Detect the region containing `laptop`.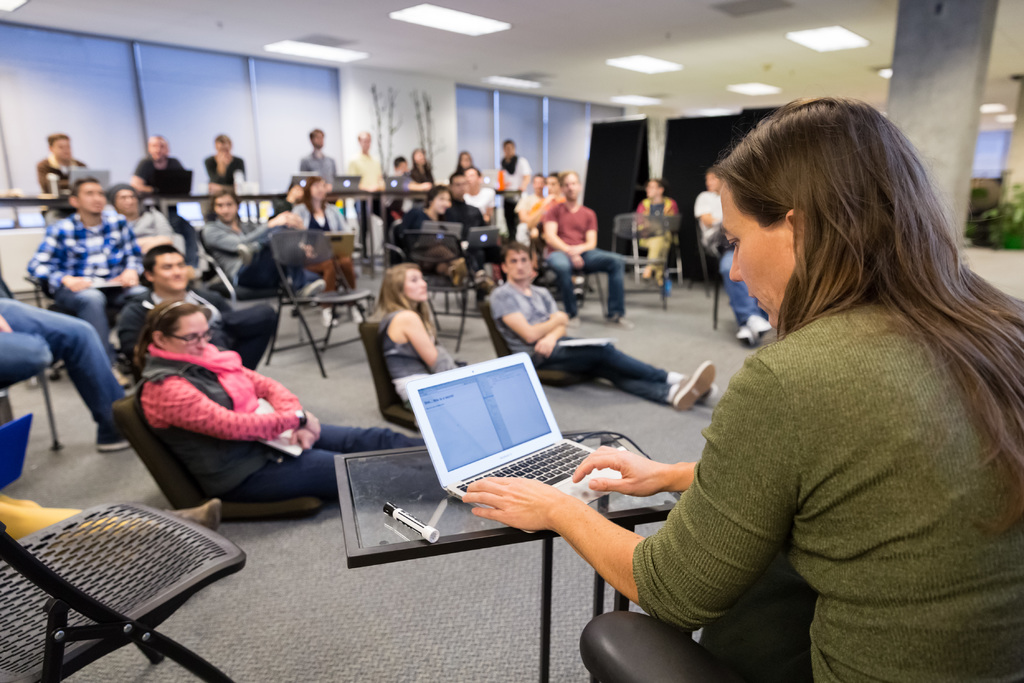
rect(332, 176, 361, 194).
